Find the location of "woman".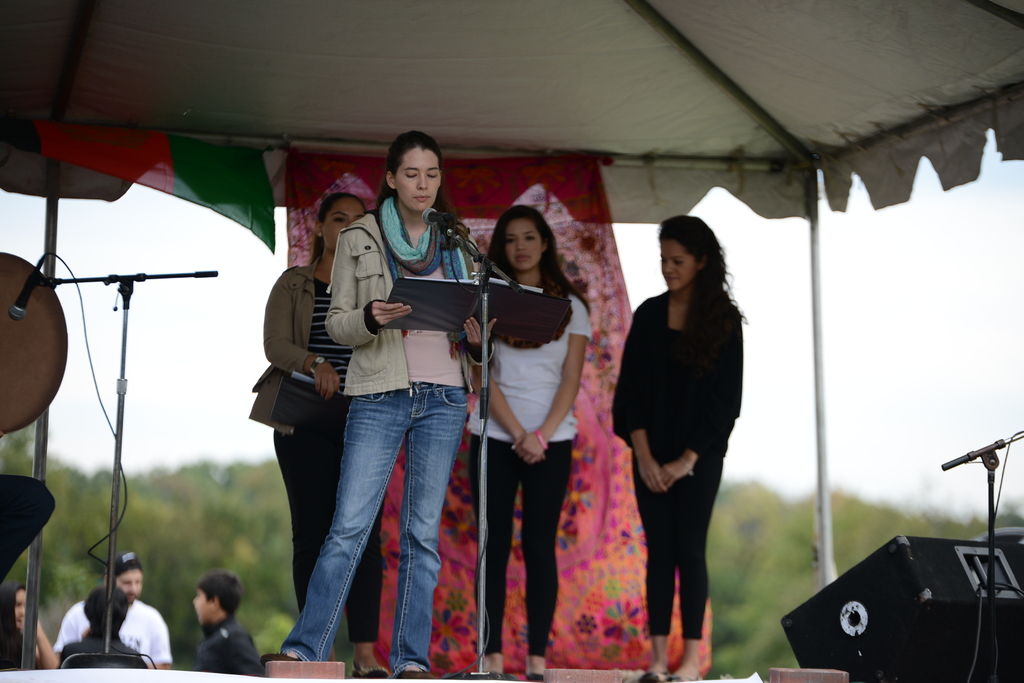
Location: [467,205,596,682].
